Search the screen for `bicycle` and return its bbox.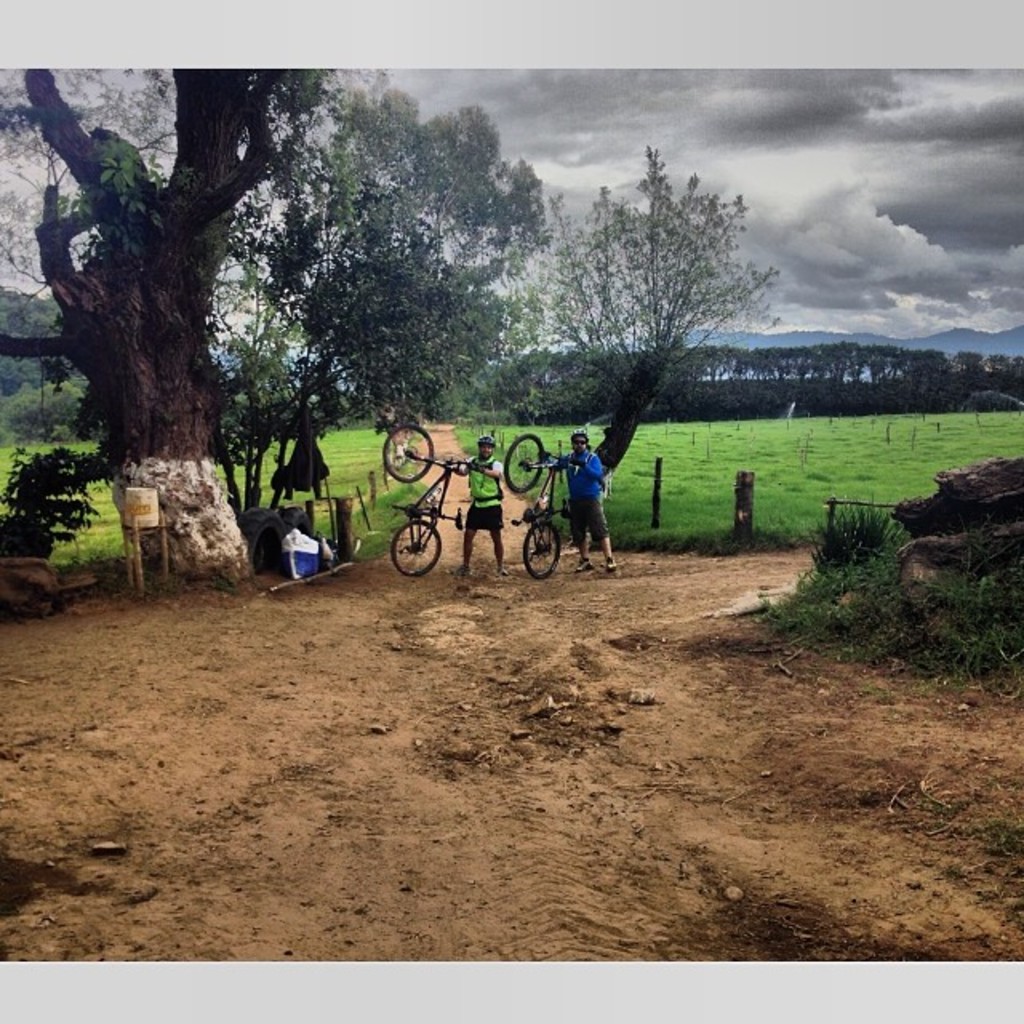
Found: (501,432,581,578).
